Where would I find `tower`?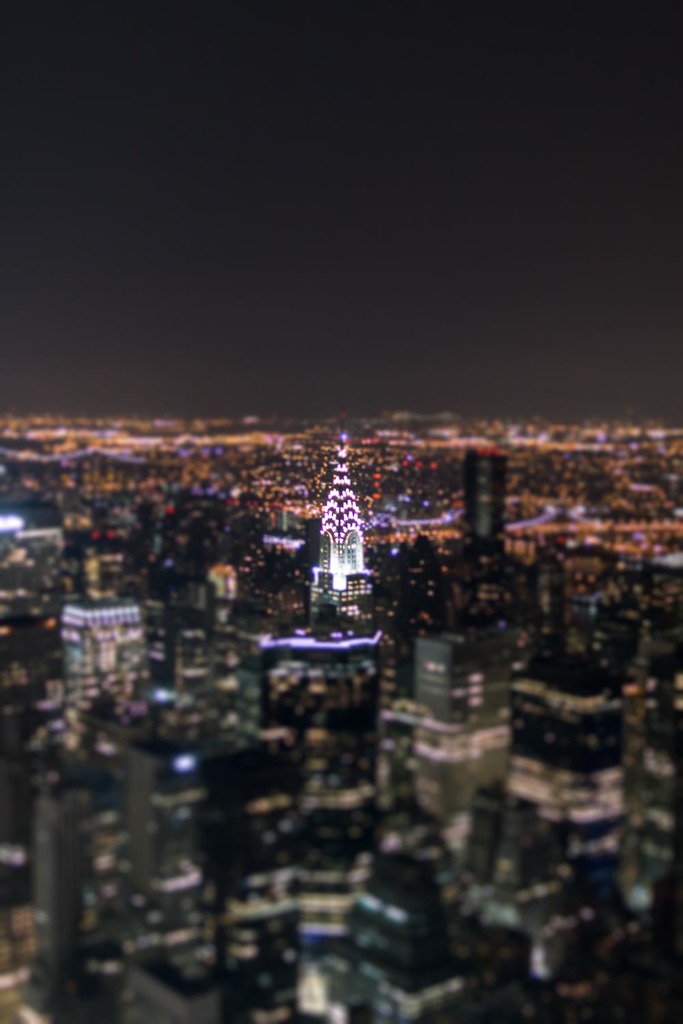
At 311 421 376 629.
